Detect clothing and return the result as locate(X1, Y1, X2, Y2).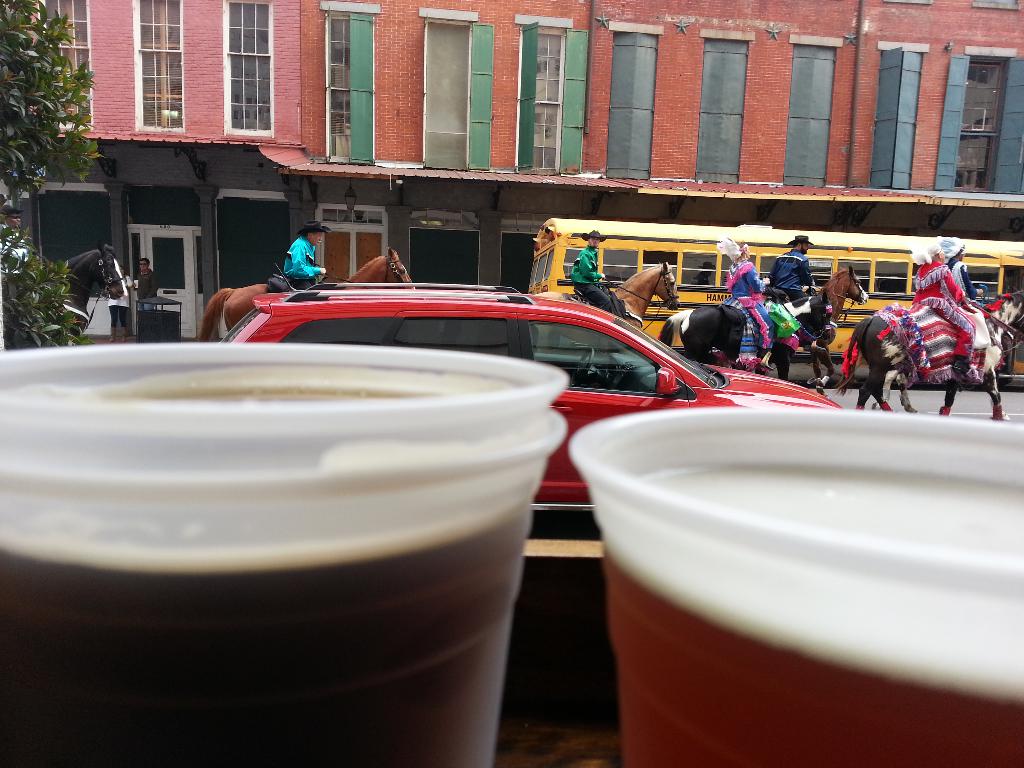
locate(909, 257, 975, 367).
